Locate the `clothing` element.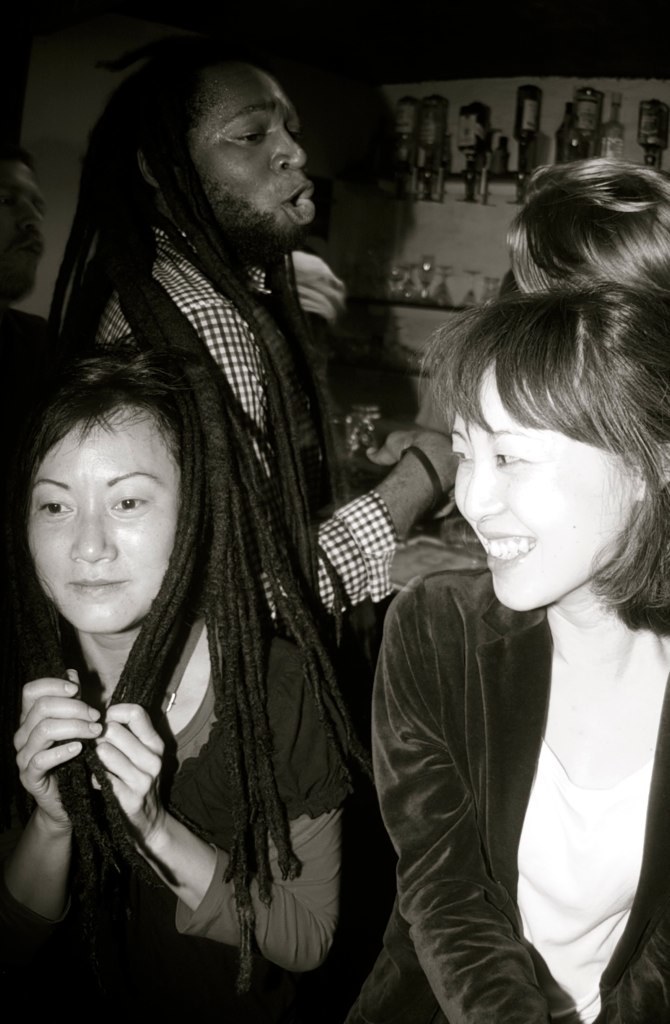
Element bbox: x1=106, y1=237, x2=400, y2=617.
